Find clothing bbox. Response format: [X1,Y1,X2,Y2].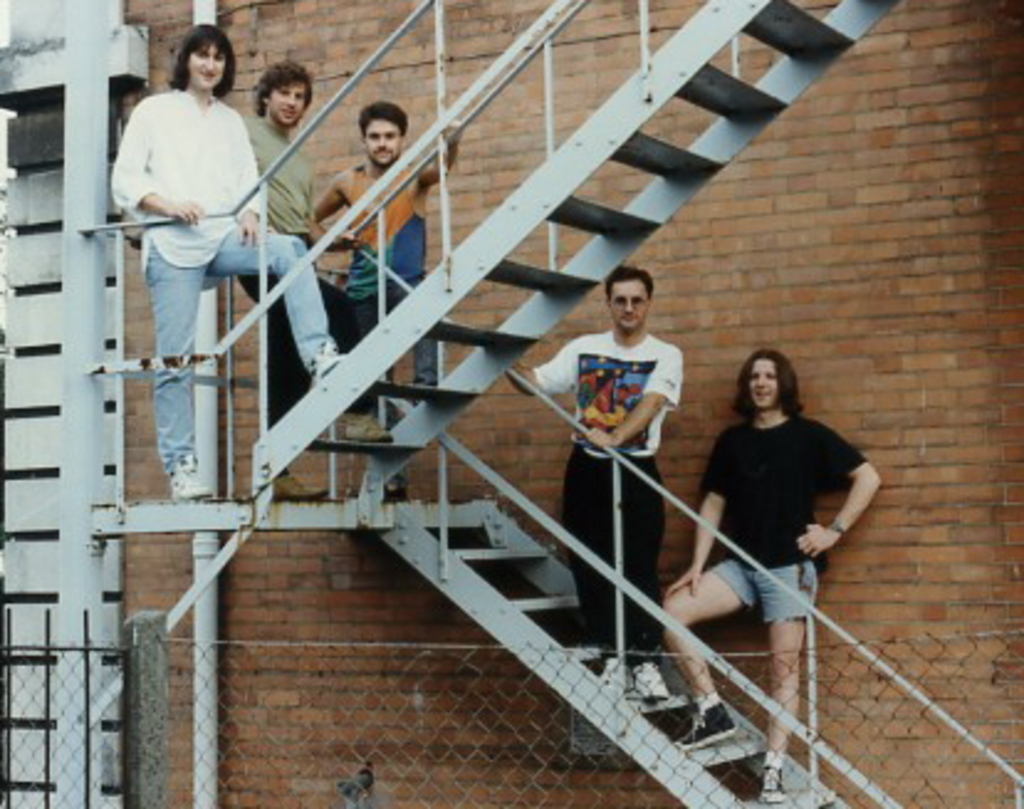
[336,158,430,381].
